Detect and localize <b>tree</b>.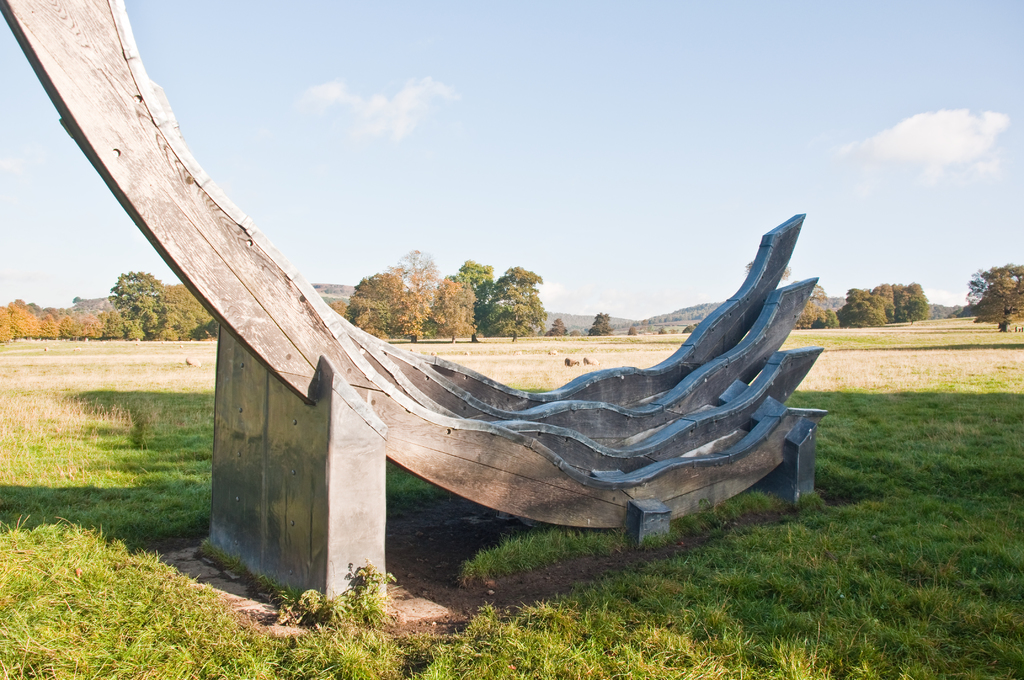
Localized at box(81, 305, 101, 339).
